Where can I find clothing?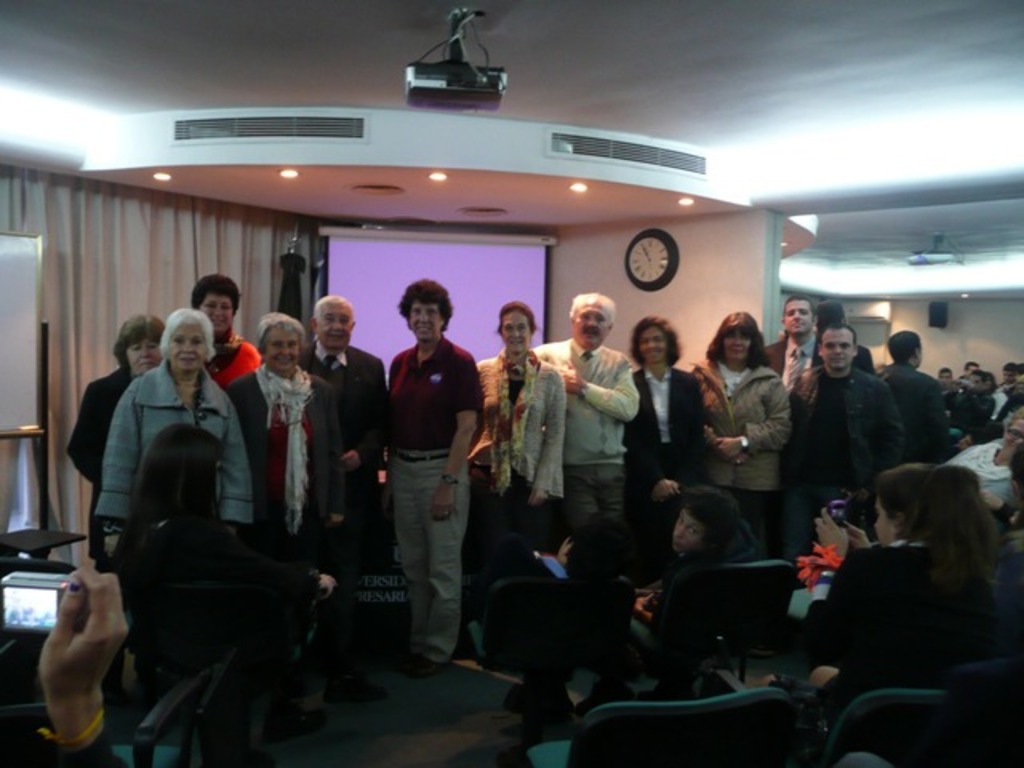
You can find it at 974/382/998/438.
